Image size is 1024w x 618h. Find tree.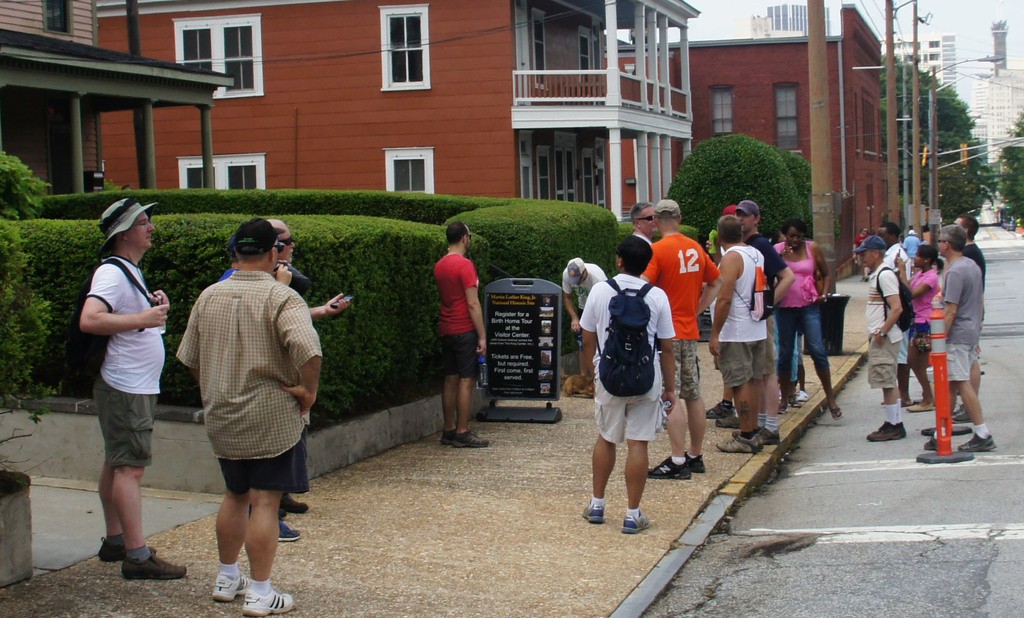
locate(636, 122, 806, 376).
